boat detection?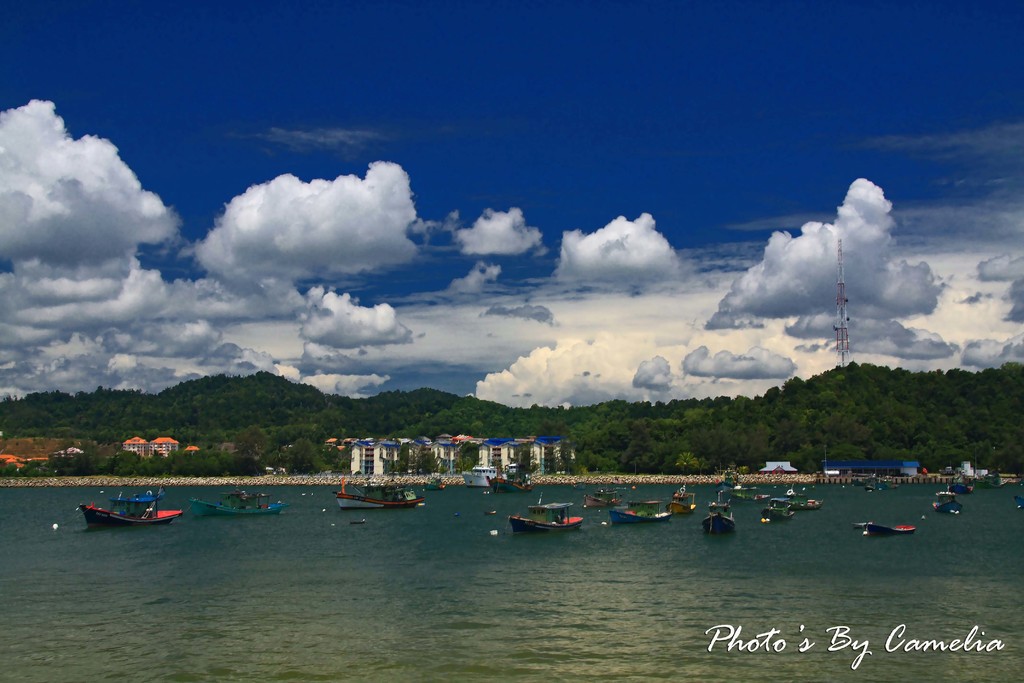
(668, 490, 693, 515)
